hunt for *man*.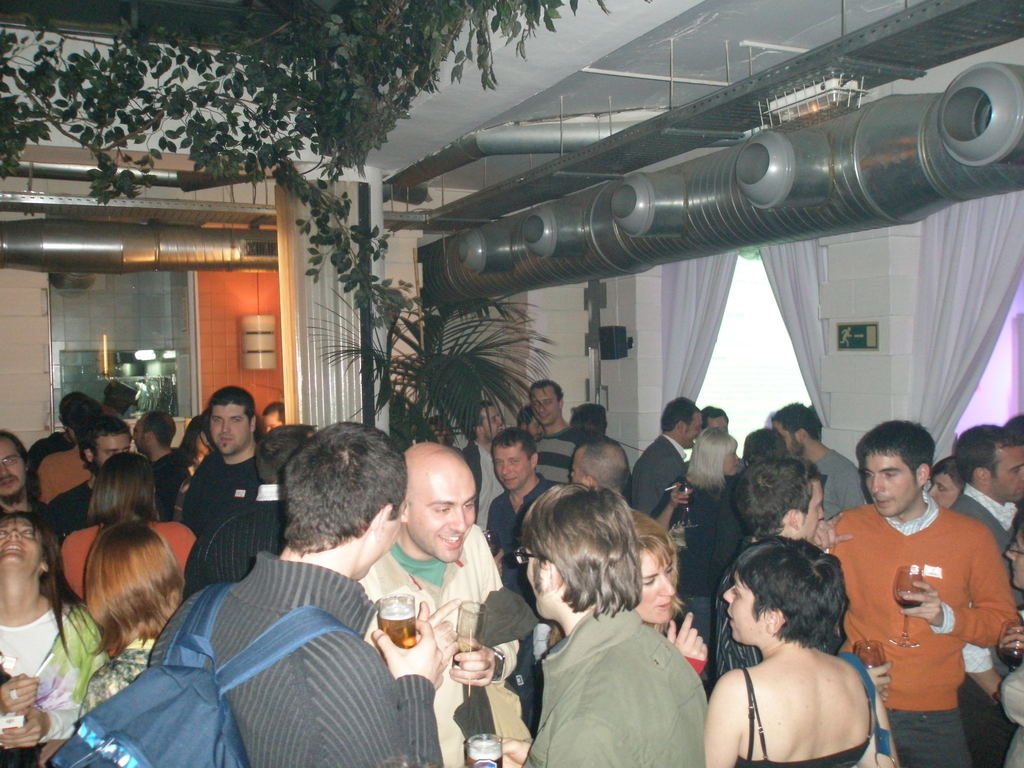
Hunted down at 461/399/502/537.
